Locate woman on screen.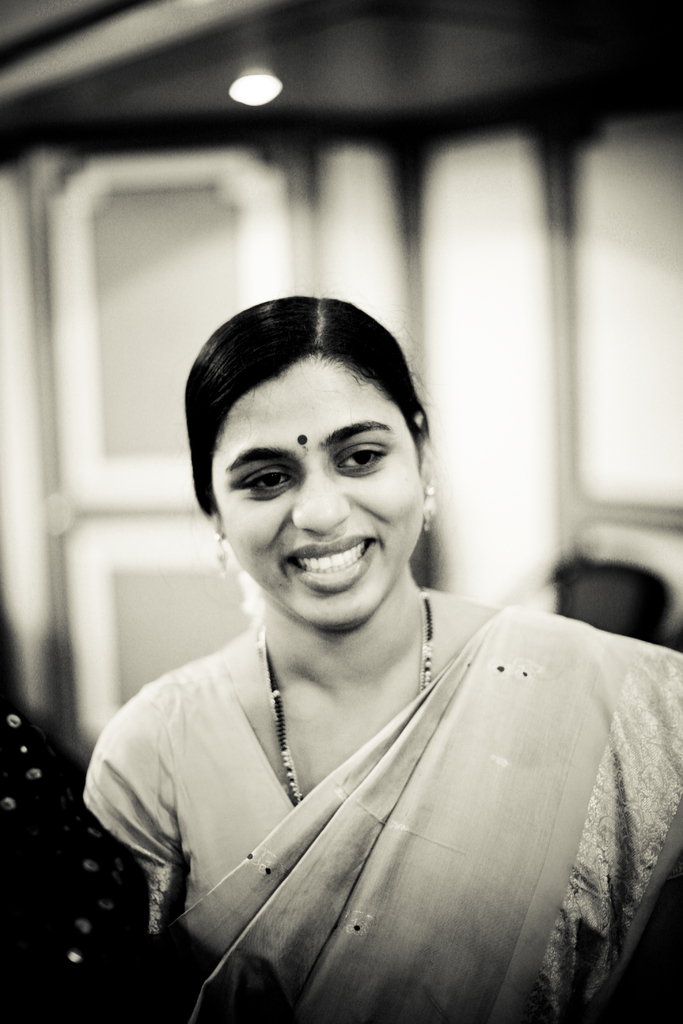
On screen at Rect(72, 262, 650, 998).
